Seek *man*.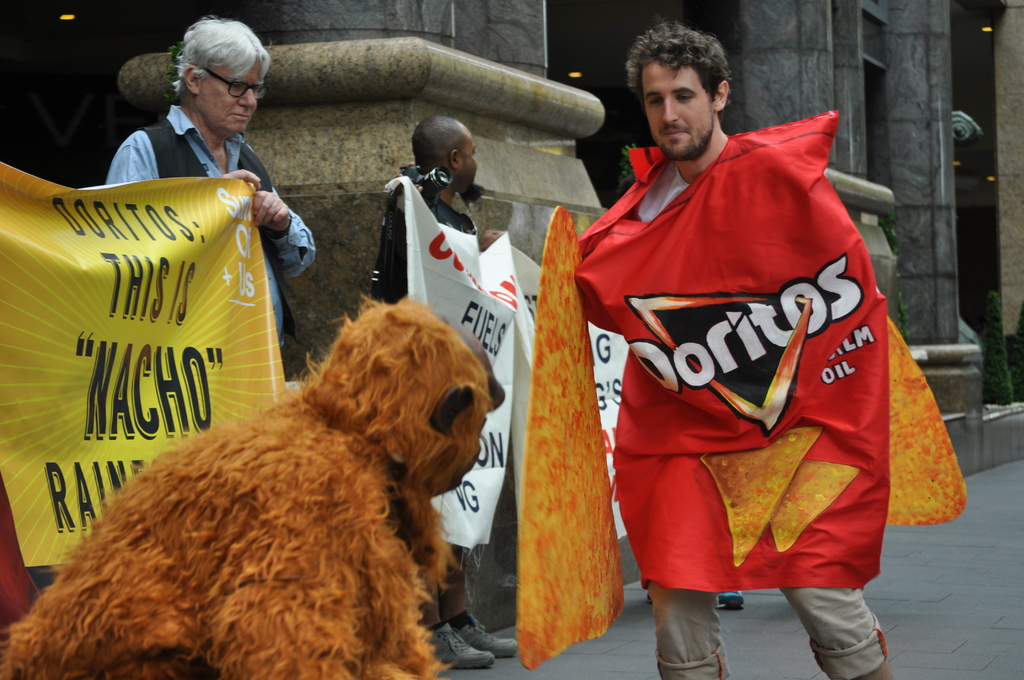
[x1=369, y1=118, x2=519, y2=670].
